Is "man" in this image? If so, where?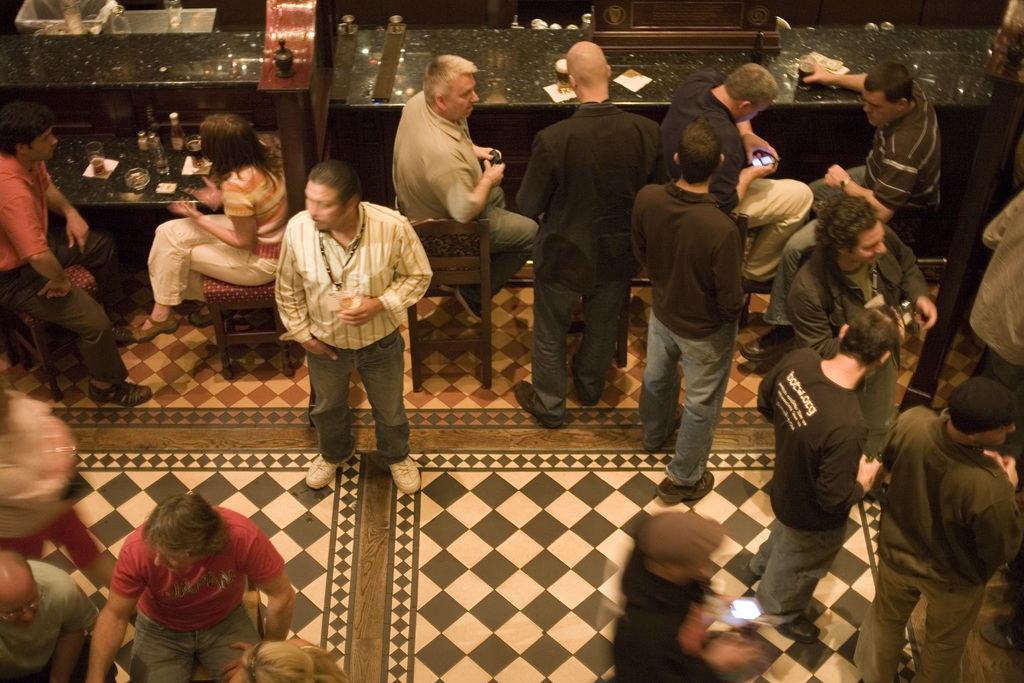
Yes, at box(0, 99, 154, 406).
